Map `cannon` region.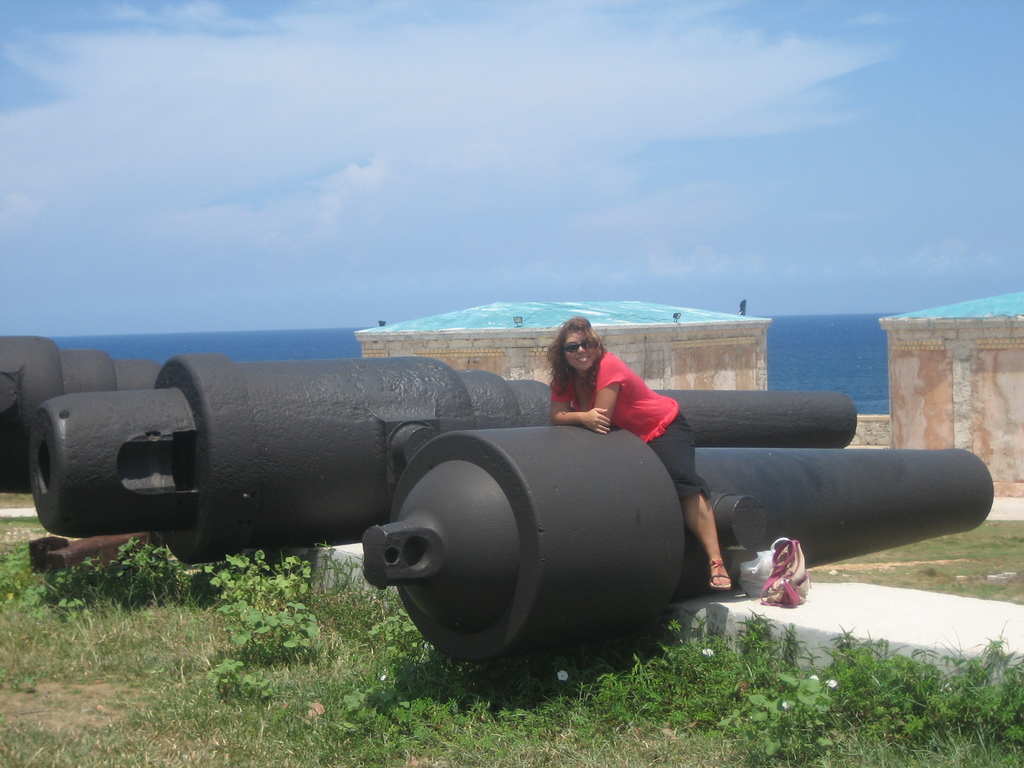
Mapped to bbox=(32, 353, 858, 564).
